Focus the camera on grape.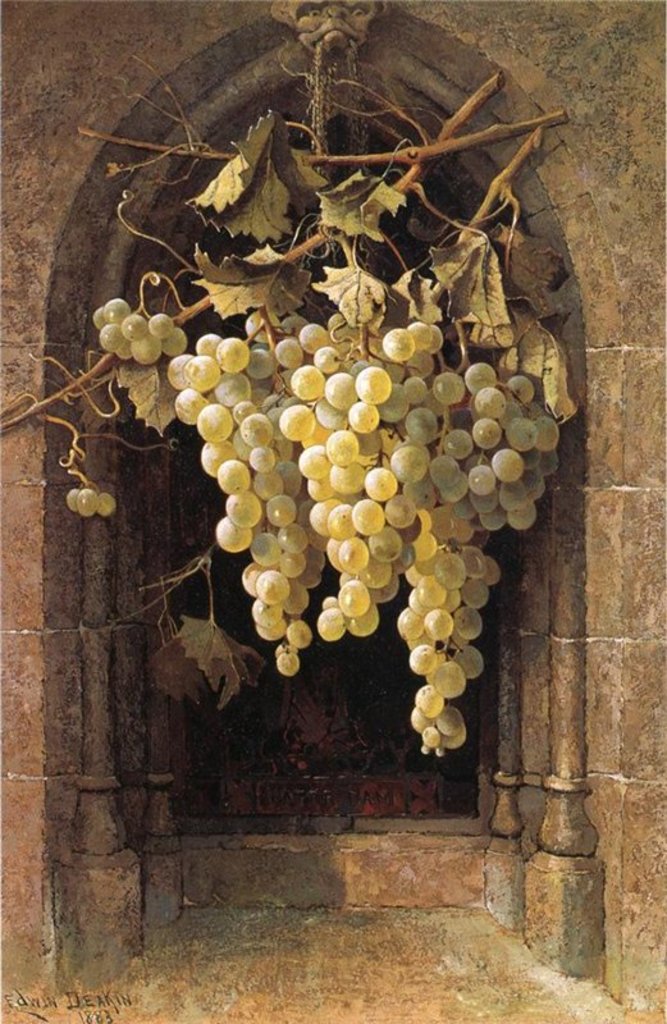
Focus region: 79, 486, 97, 513.
